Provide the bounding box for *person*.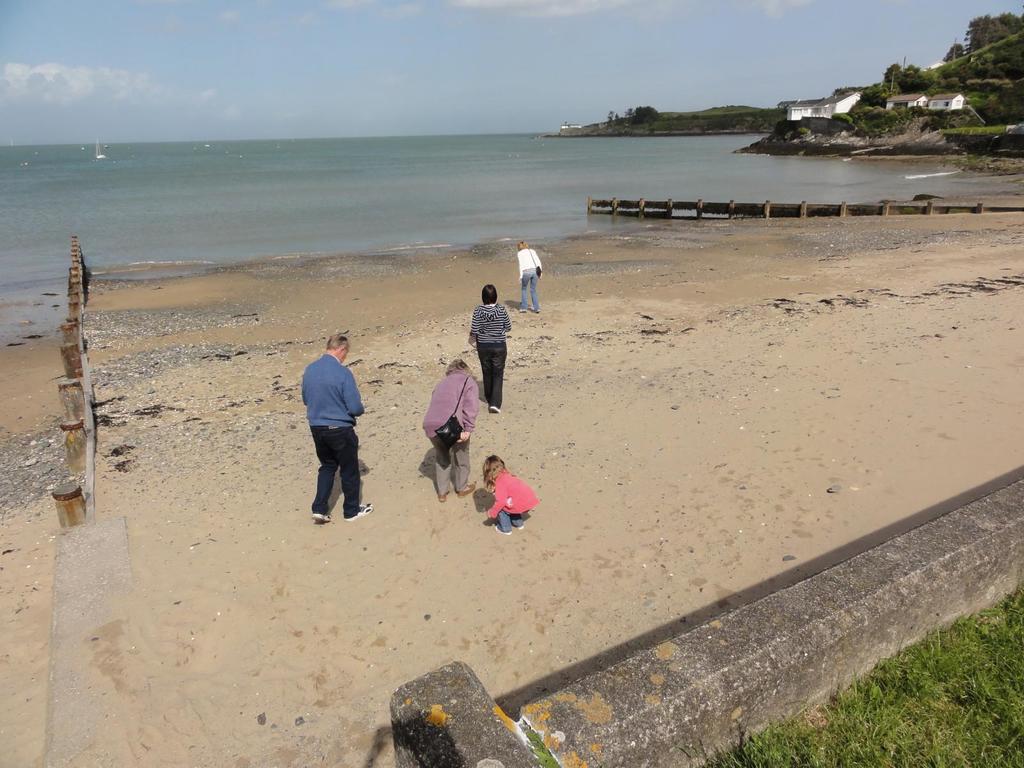
BBox(424, 356, 481, 502).
